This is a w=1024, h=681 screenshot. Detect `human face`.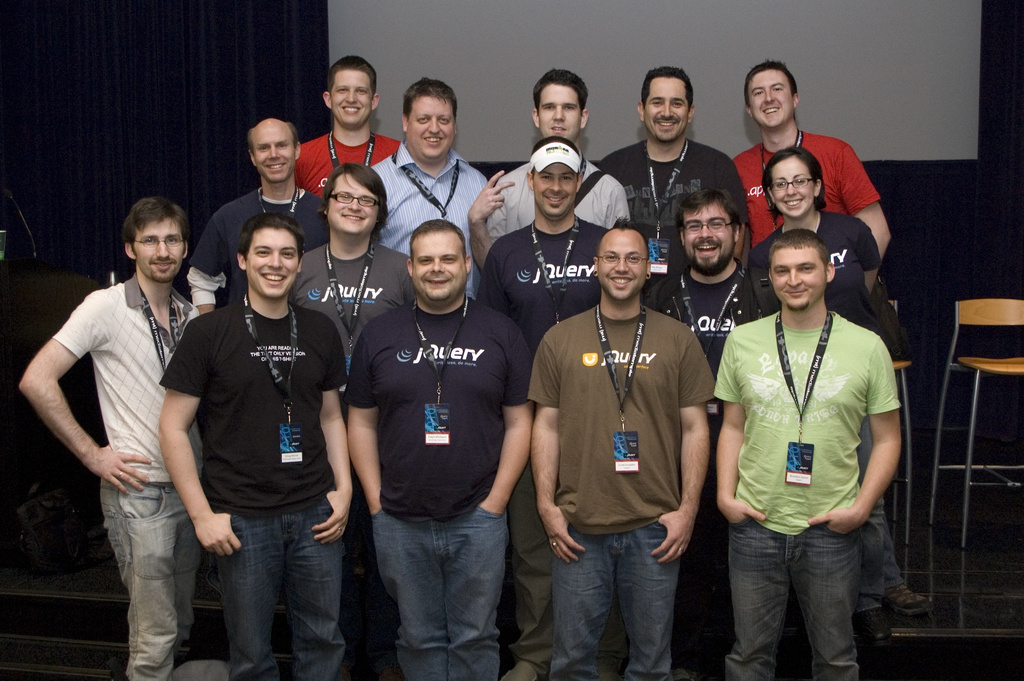
<box>133,219,189,285</box>.
